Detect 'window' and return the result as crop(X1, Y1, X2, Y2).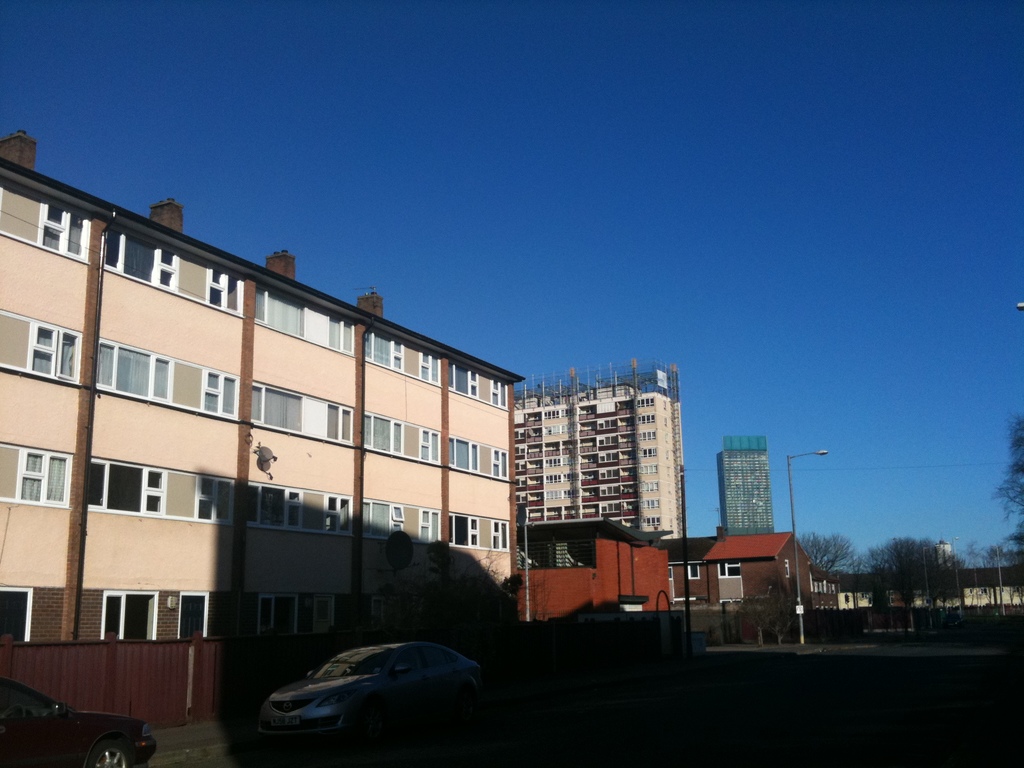
crop(420, 352, 440, 383).
